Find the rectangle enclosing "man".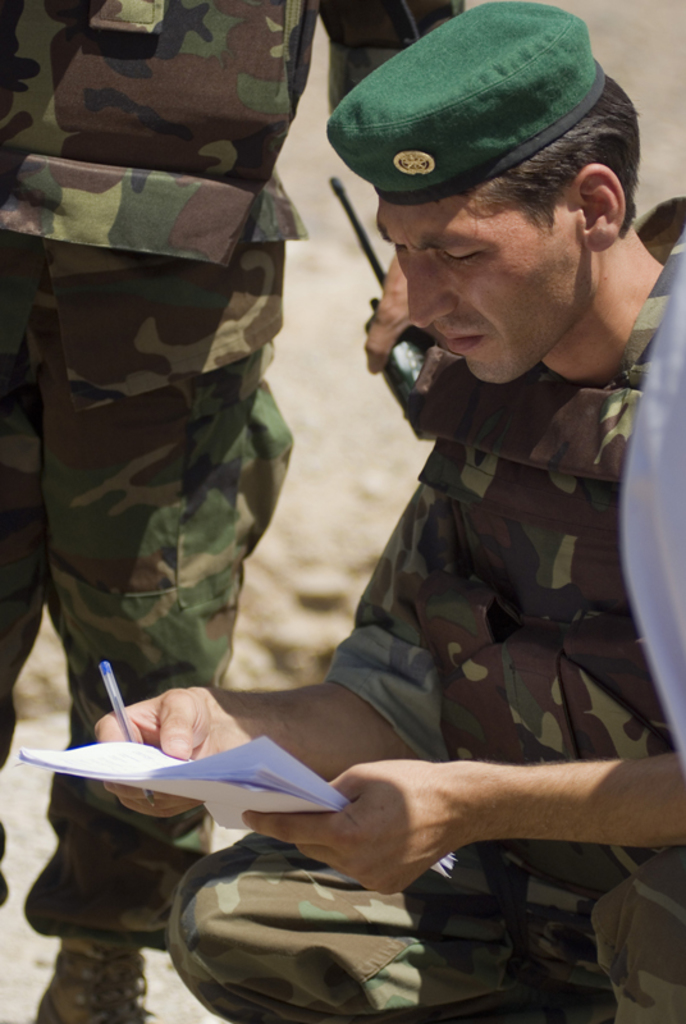
bbox(0, 0, 465, 1023).
